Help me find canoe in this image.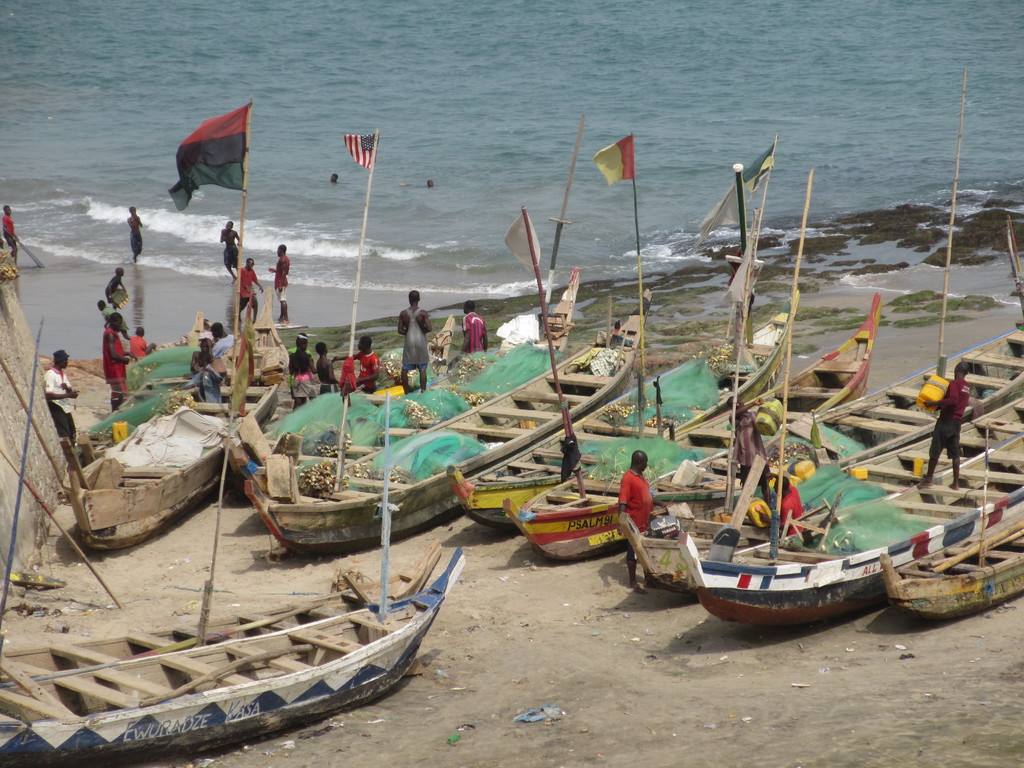
Found it: 450 312 788 529.
